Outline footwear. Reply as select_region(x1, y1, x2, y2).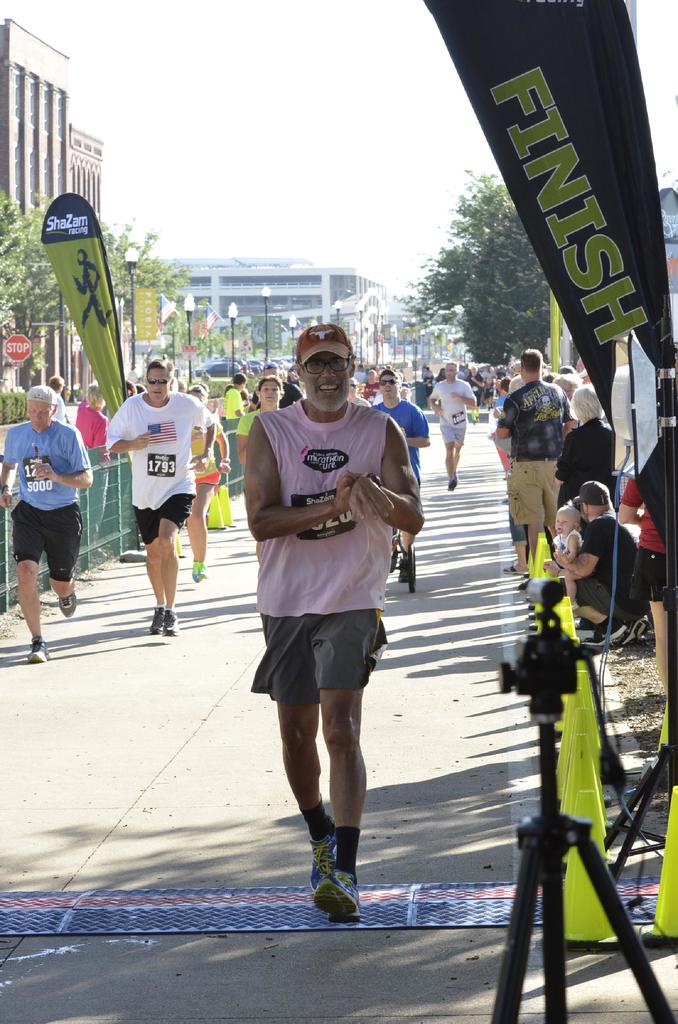
select_region(150, 603, 161, 636).
